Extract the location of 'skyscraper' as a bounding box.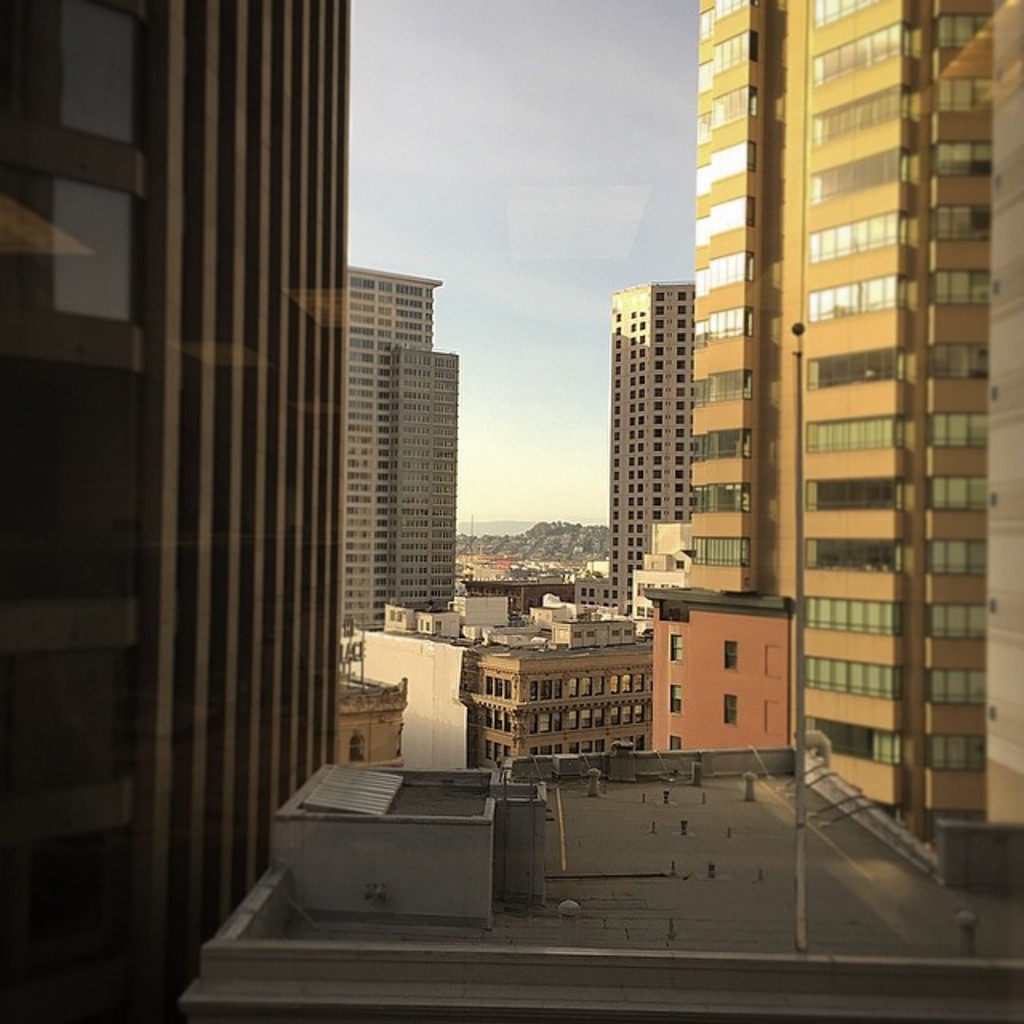
BBox(603, 213, 747, 629).
